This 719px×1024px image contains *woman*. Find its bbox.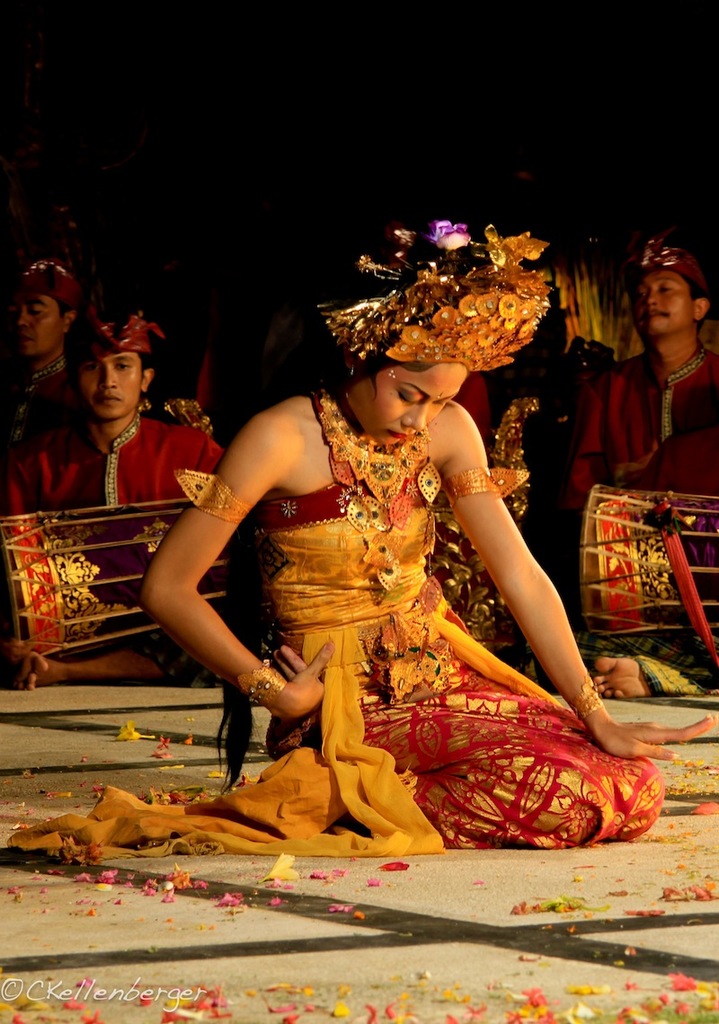
[x1=11, y1=212, x2=717, y2=861].
